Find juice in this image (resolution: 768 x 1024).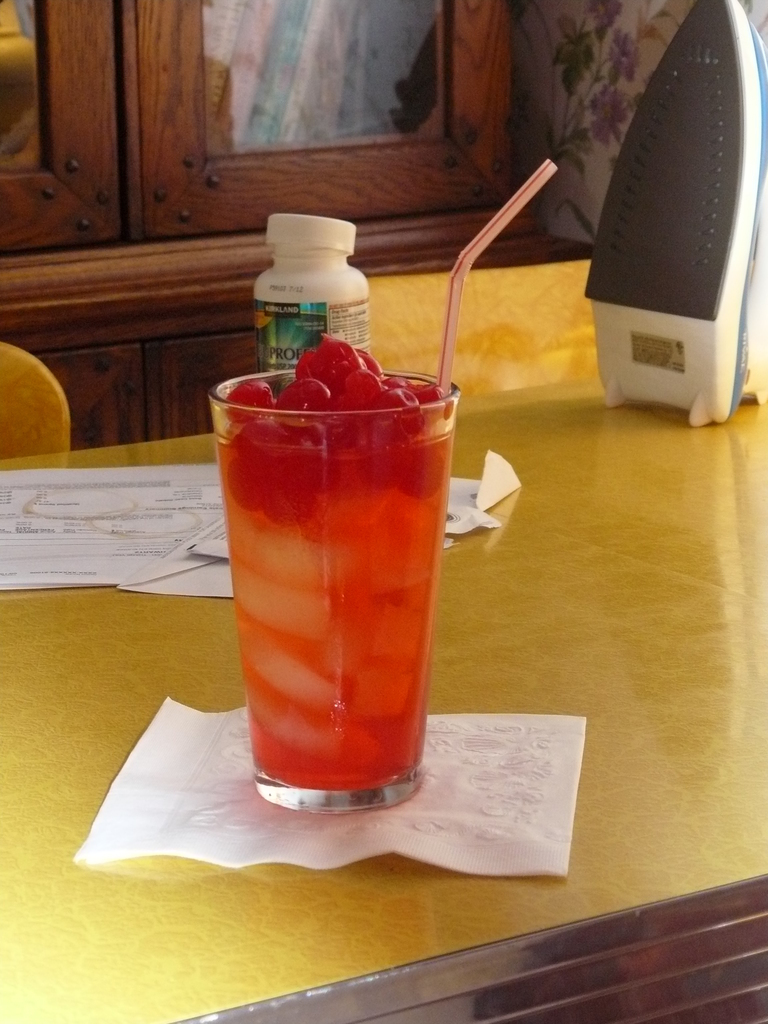
bbox=[208, 404, 468, 799].
